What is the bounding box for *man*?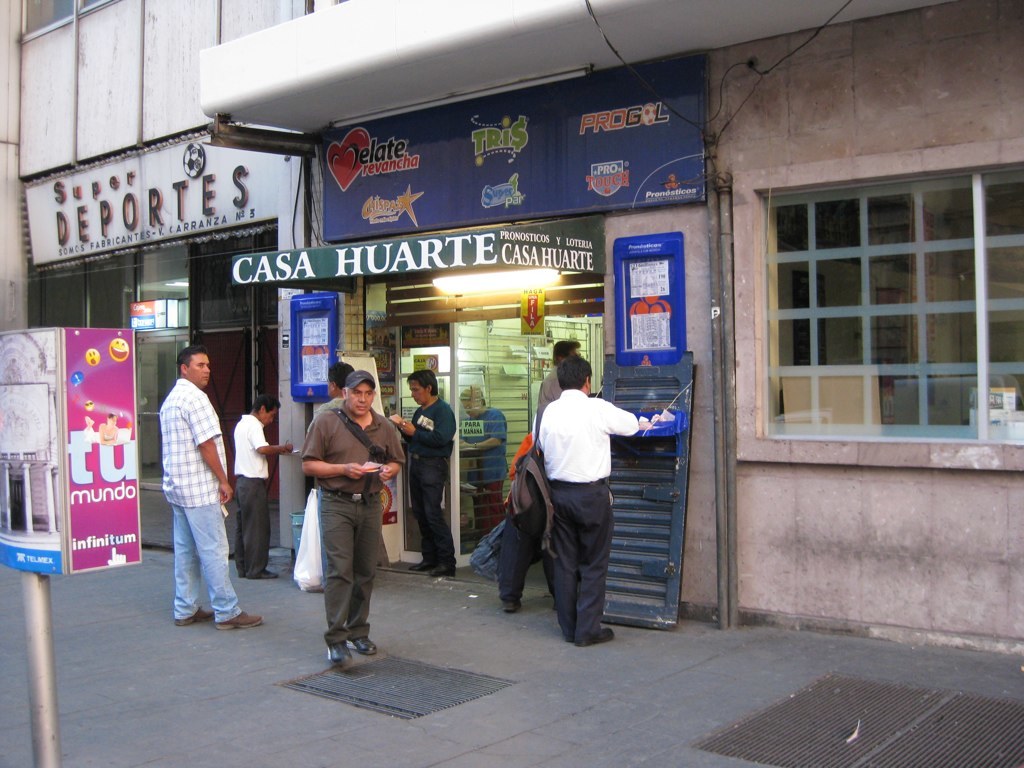
pyautogui.locateOnScreen(502, 345, 643, 646).
